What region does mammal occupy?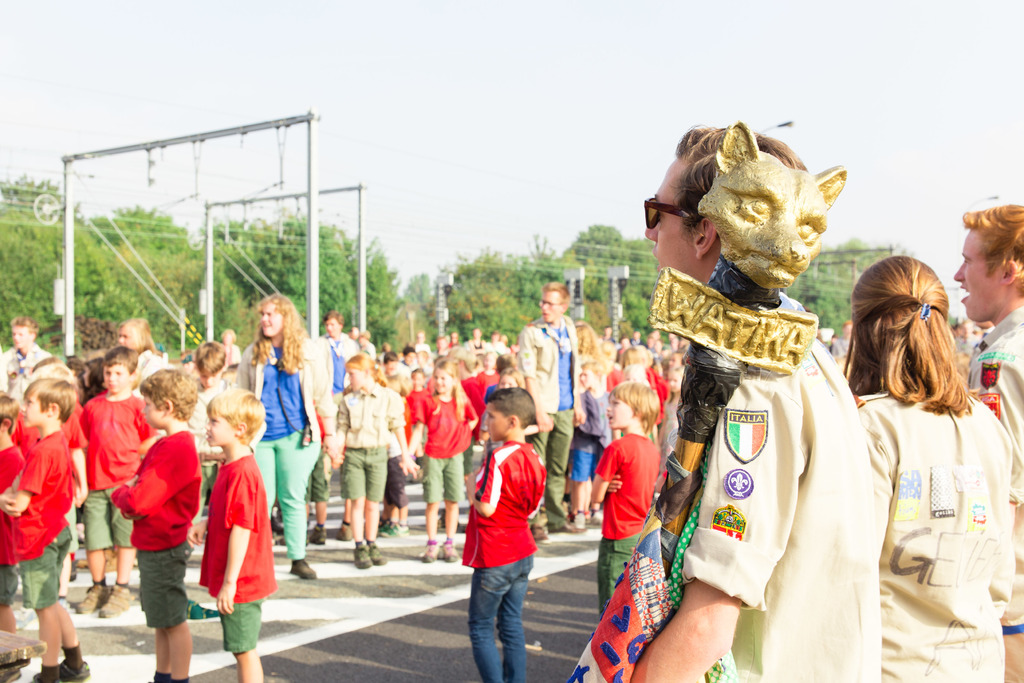
[left=110, top=315, right=164, bottom=388].
